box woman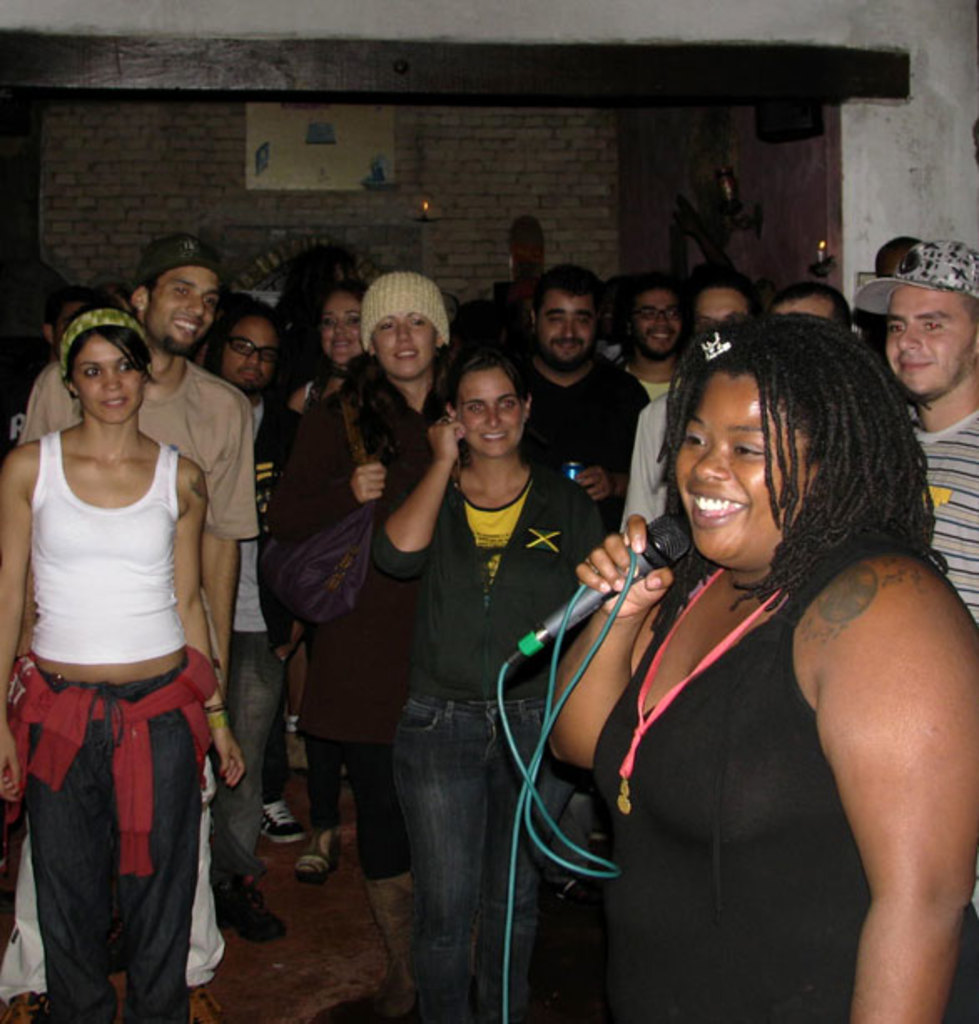
{"x1": 359, "y1": 341, "x2": 603, "y2": 1022}
